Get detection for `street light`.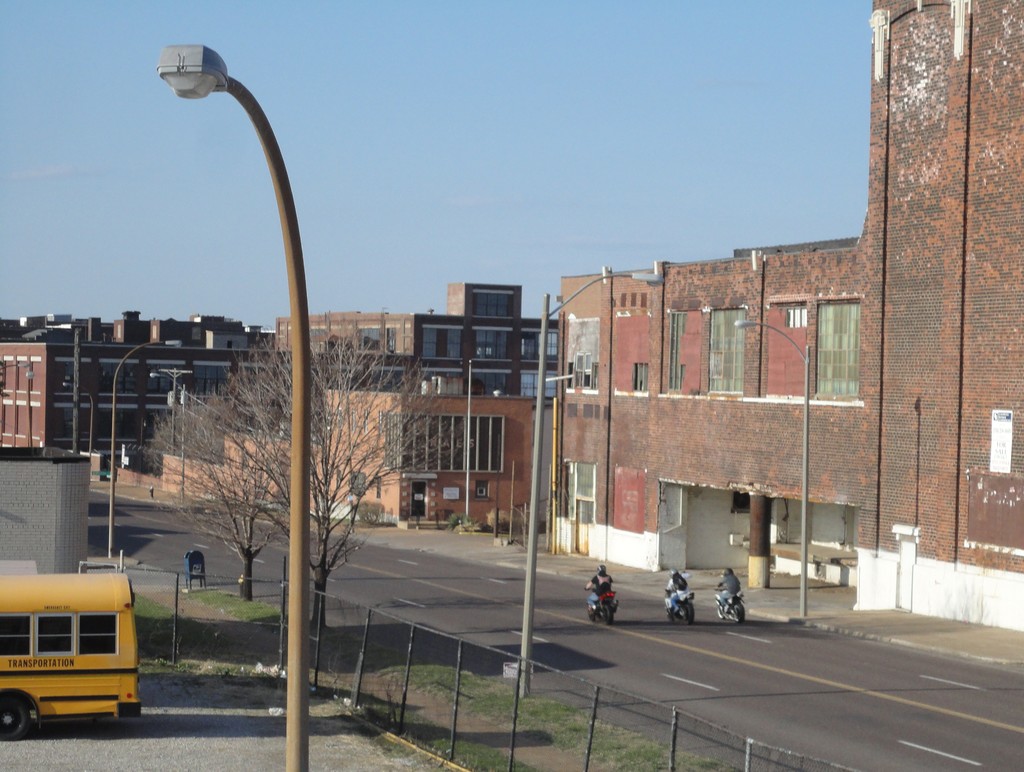
Detection: BBox(109, 334, 185, 562).
